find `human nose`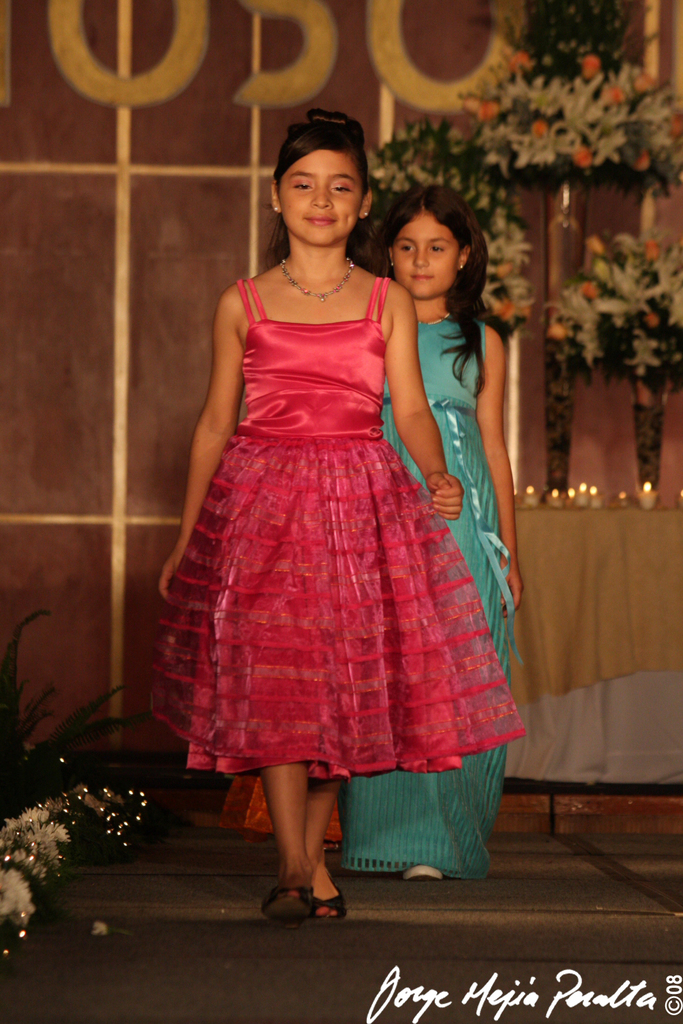
413:247:429:266
